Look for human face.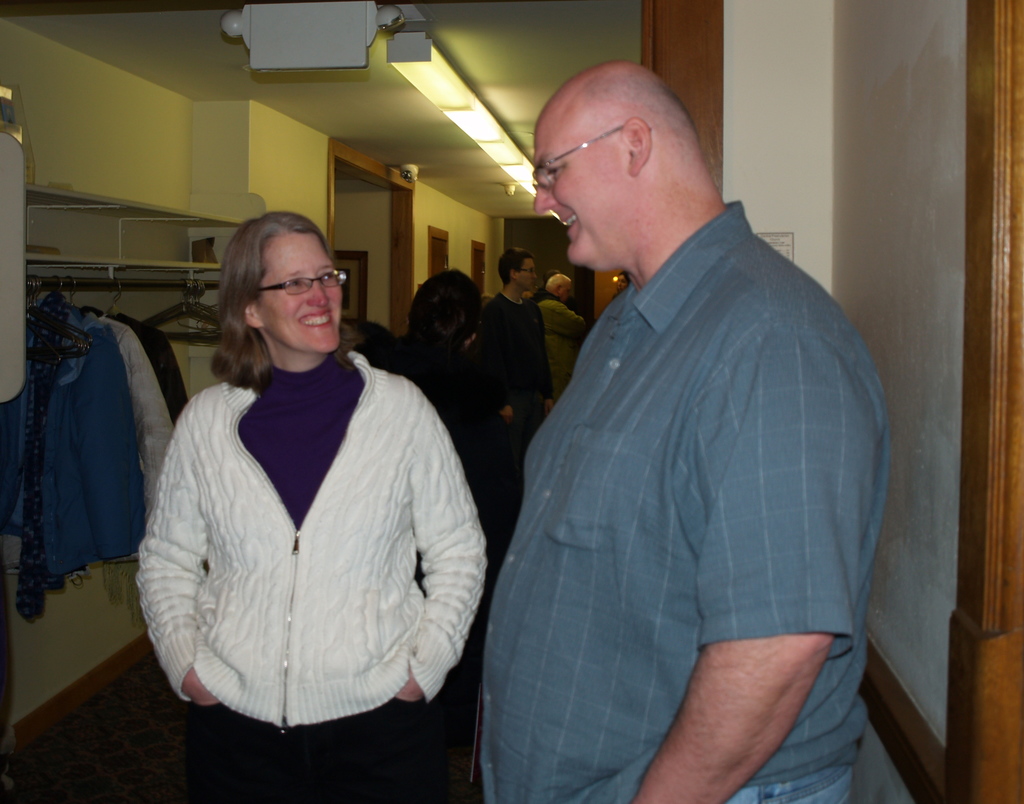
Found: (554, 279, 577, 300).
